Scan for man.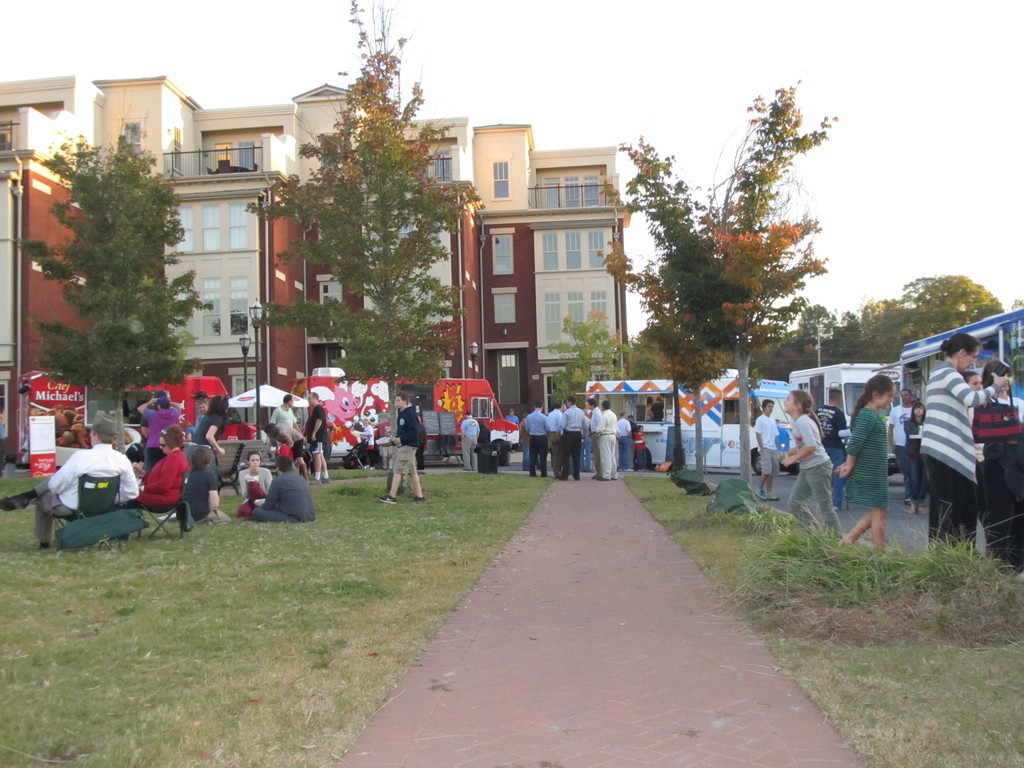
Scan result: detection(591, 401, 602, 470).
